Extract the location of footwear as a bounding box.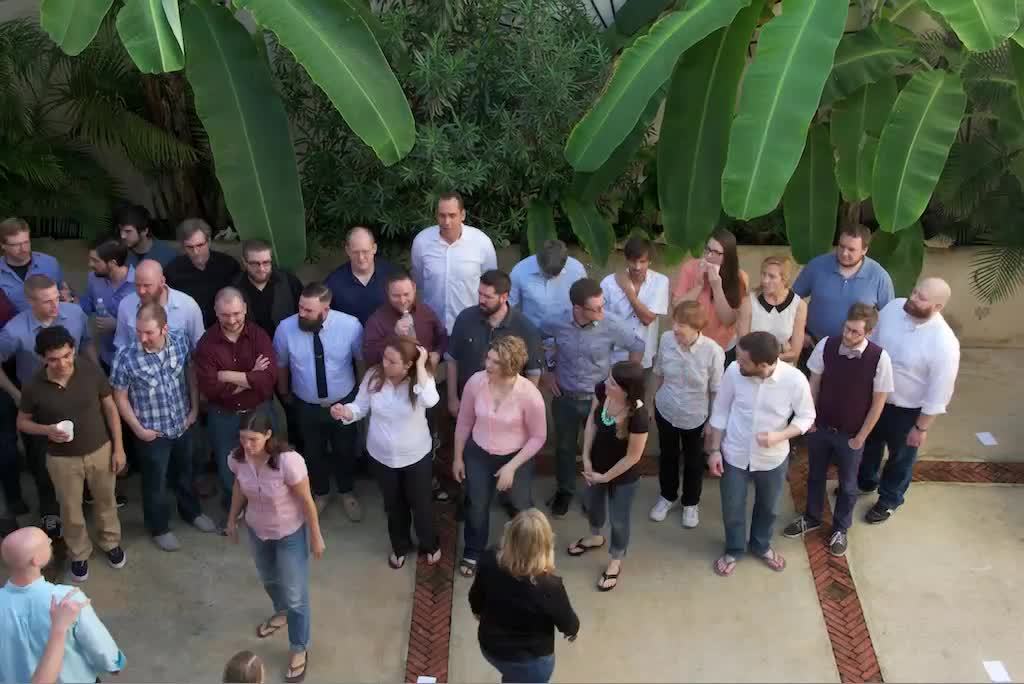
[68,553,89,580].
